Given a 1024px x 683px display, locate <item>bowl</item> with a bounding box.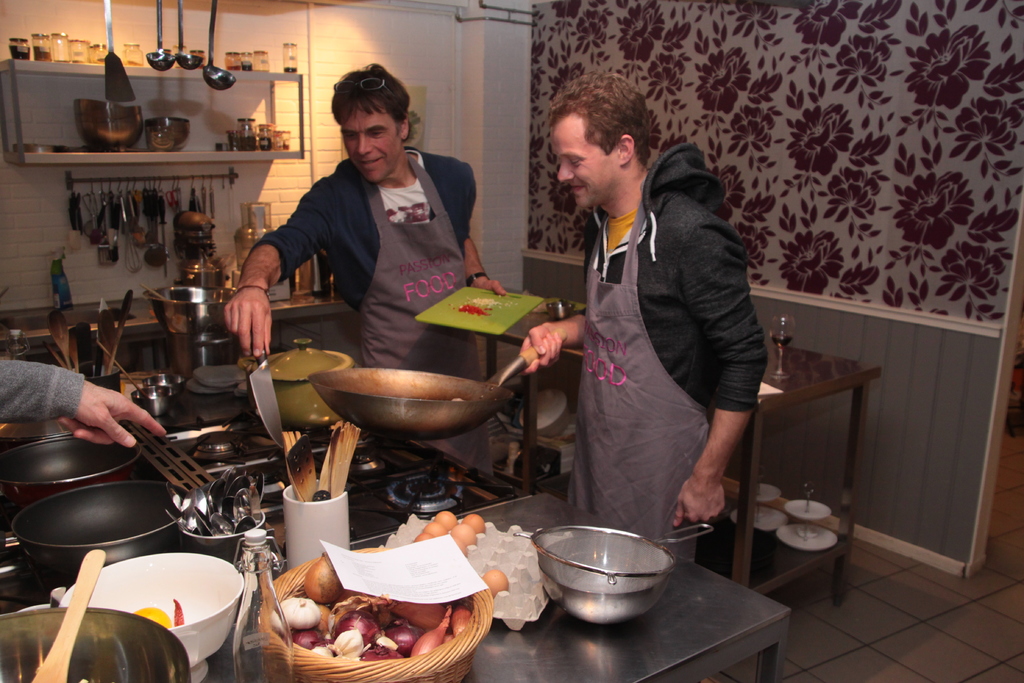
Located: (133, 386, 176, 416).
